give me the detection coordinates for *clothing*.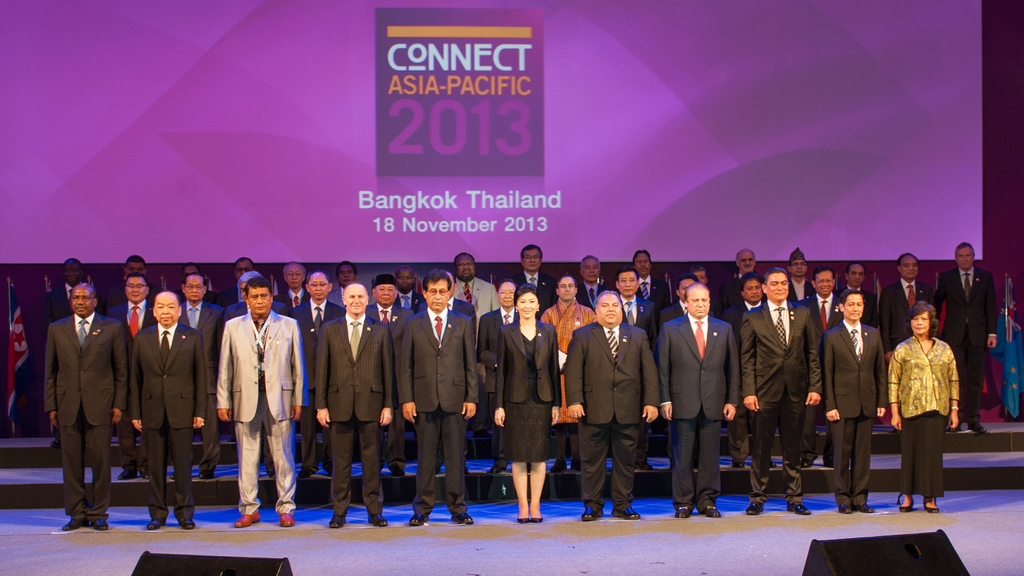
box=[394, 275, 433, 312].
